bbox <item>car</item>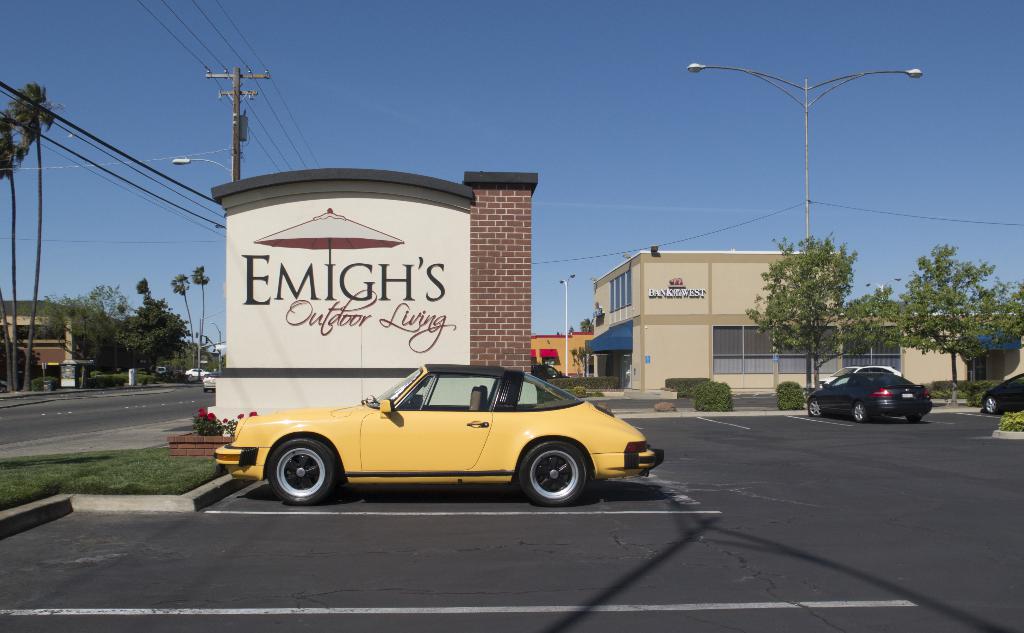
[185, 369, 210, 376]
